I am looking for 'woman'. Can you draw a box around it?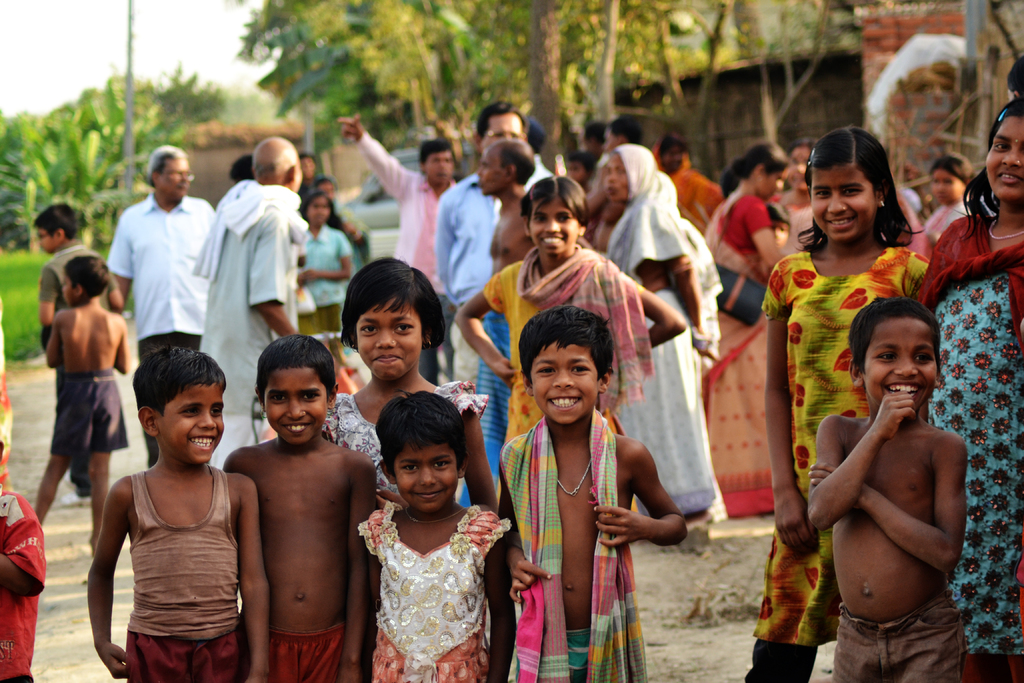
Sure, the bounding box is x1=341, y1=371, x2=505, y2=682.
